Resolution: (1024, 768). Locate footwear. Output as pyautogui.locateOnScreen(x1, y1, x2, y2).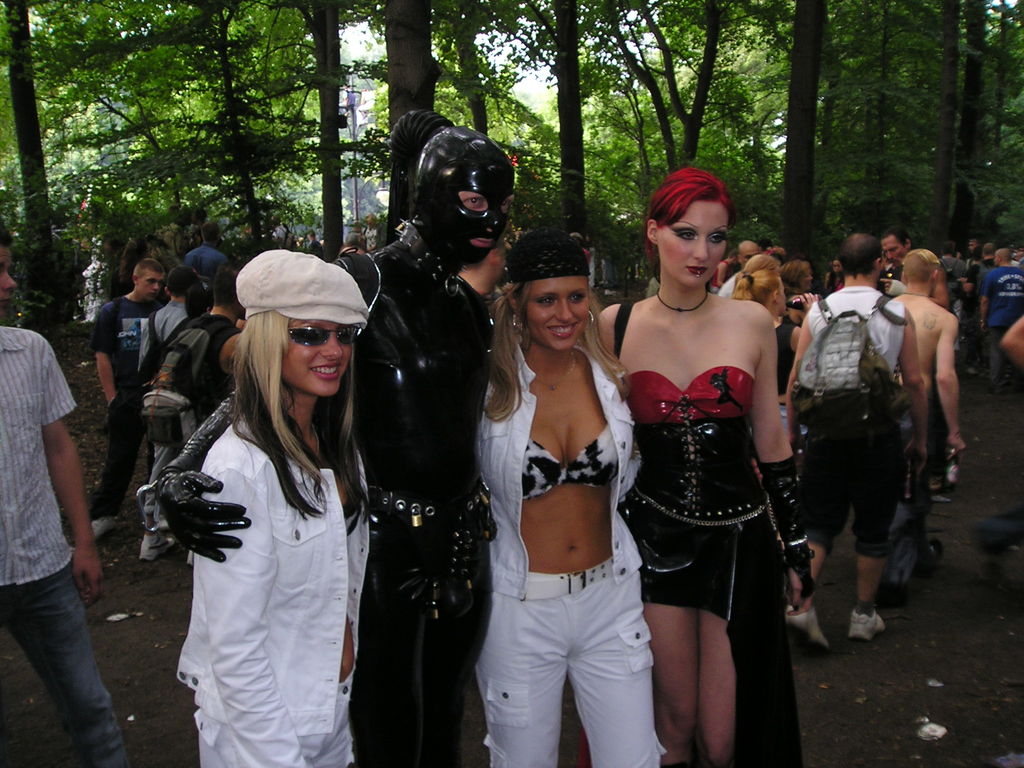
pyautogui.locateOnScreen(784, 607, 833, 650).
